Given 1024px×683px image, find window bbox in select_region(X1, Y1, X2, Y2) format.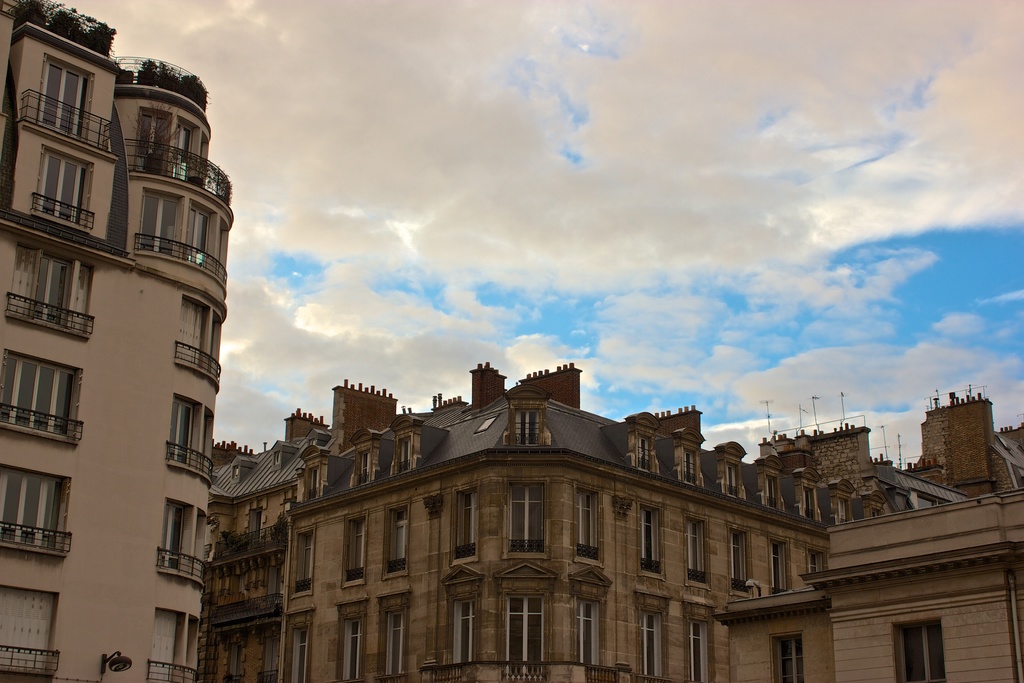
select_region(35, 63, 96, 148).
